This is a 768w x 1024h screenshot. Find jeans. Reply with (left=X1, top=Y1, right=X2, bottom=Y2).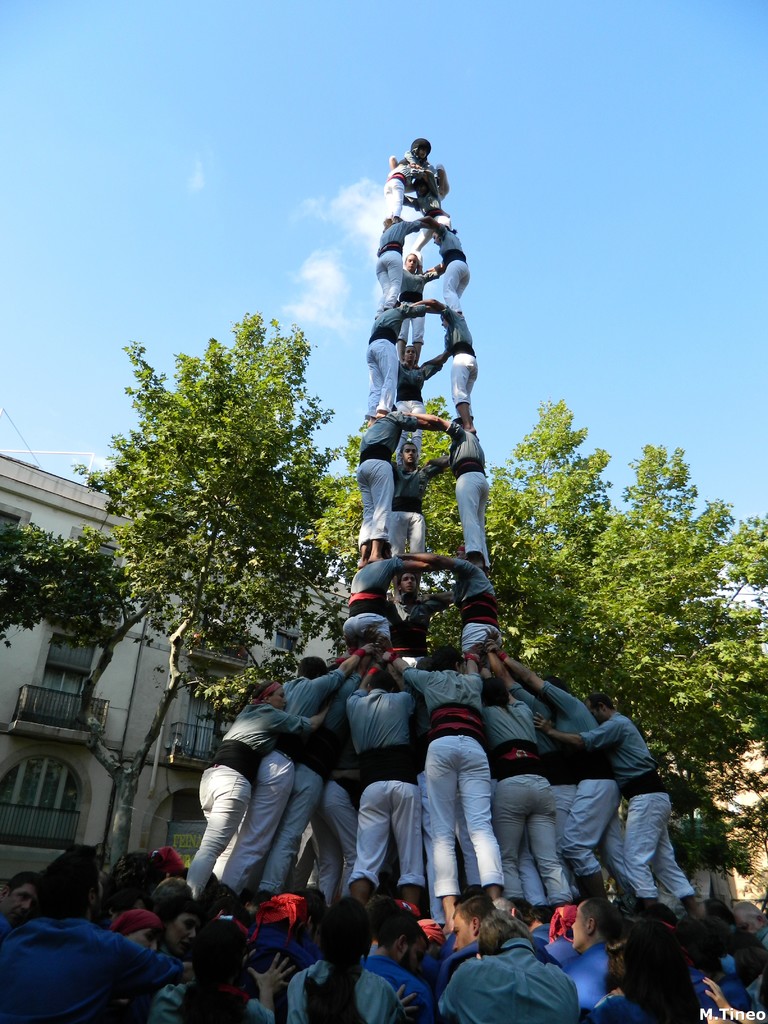
(left=346, top=618, right=391, bottom=651).
